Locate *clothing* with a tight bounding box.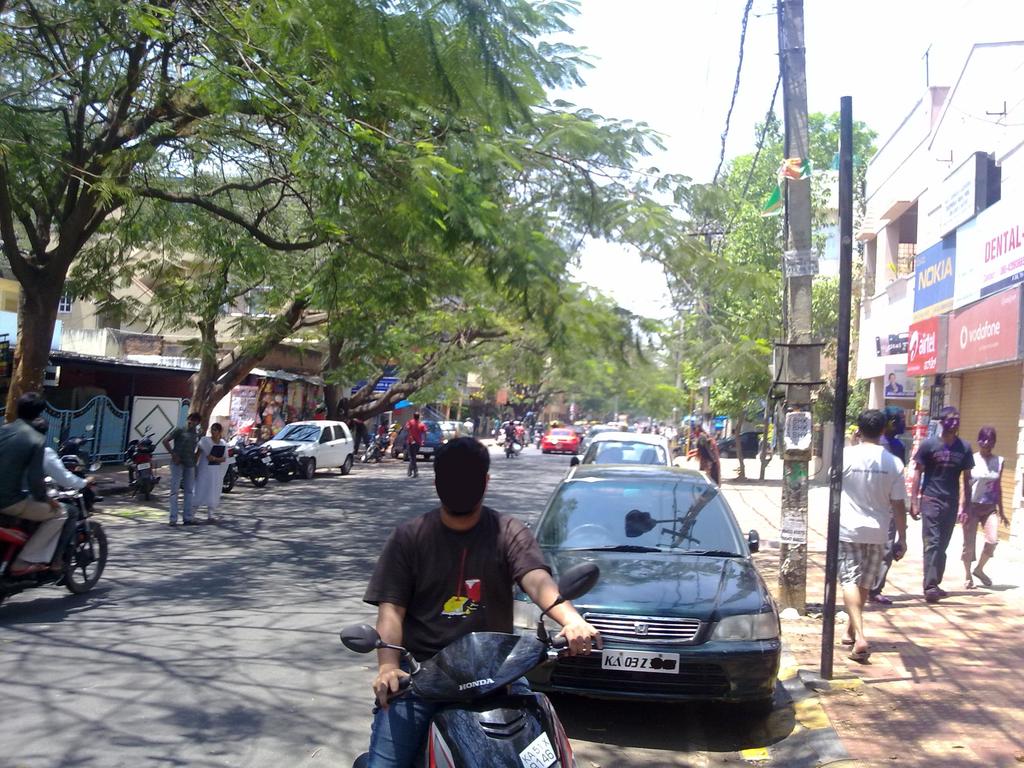
select_region(24, 443, 90, 496).
